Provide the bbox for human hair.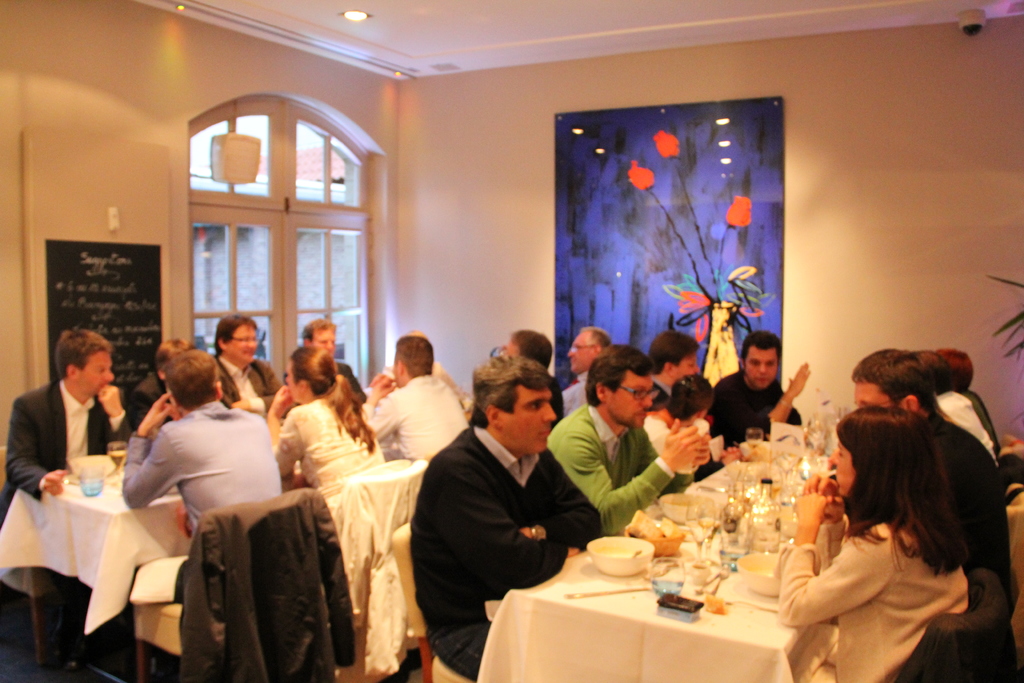
crop(584, 342, 659, 404).
